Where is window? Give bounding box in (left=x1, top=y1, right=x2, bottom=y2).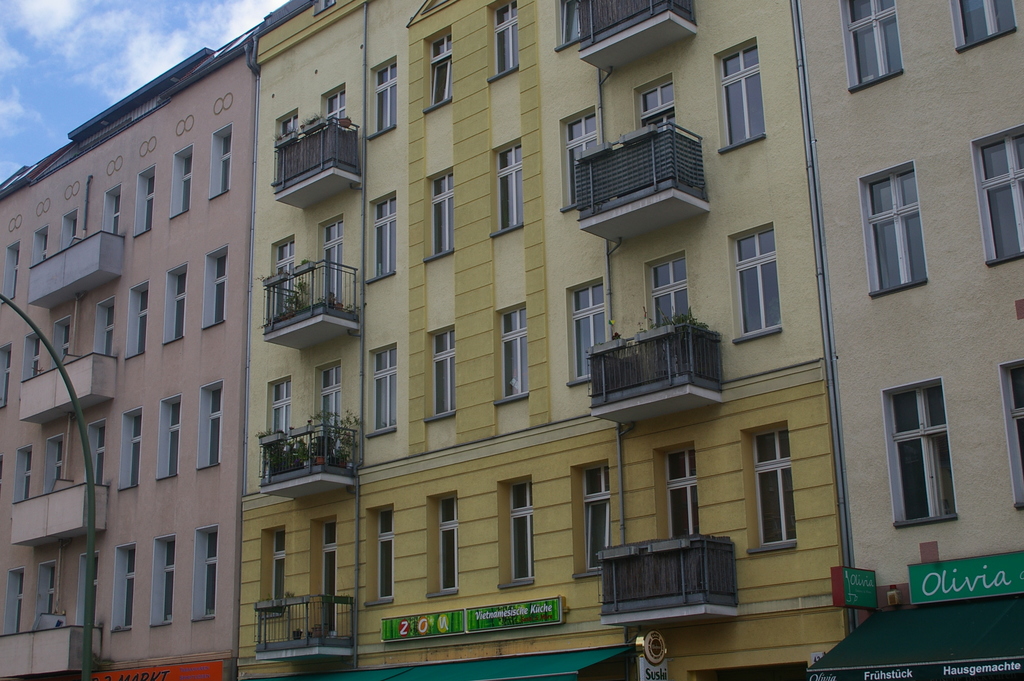
(left=570, top=460, right=609, bottom=577).
